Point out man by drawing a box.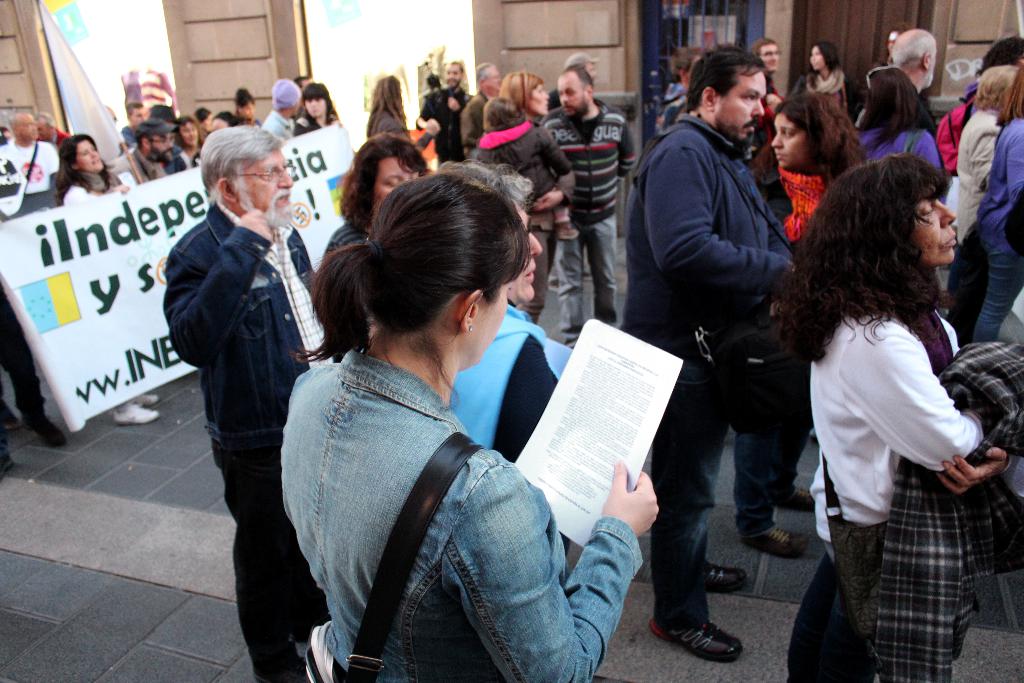
<region>259, 79, 301, 138</region>.
